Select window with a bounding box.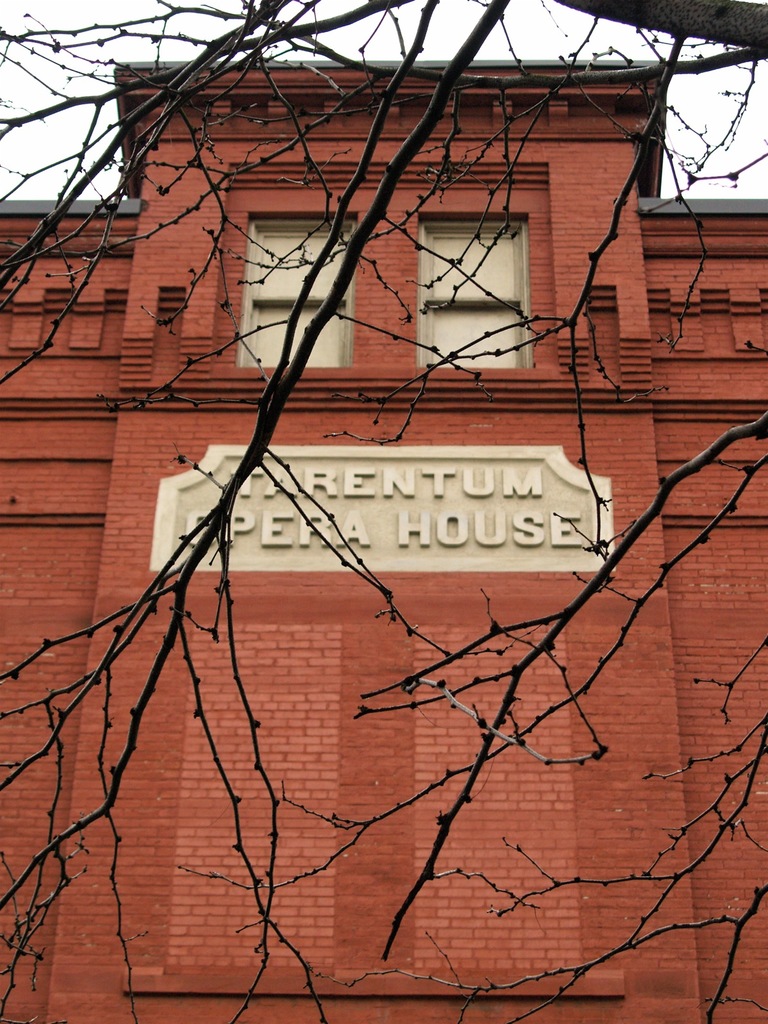
rect(404, 188, 550, 350).
